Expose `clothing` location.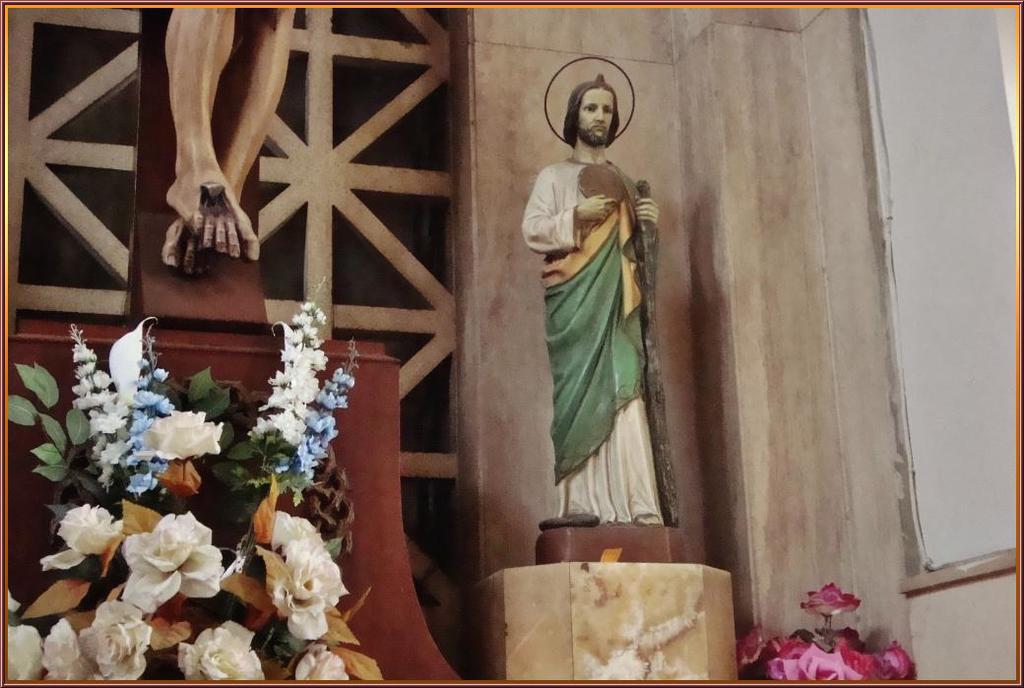
Exposed at [x1=521, y1=111, x2=663, y2=514].
